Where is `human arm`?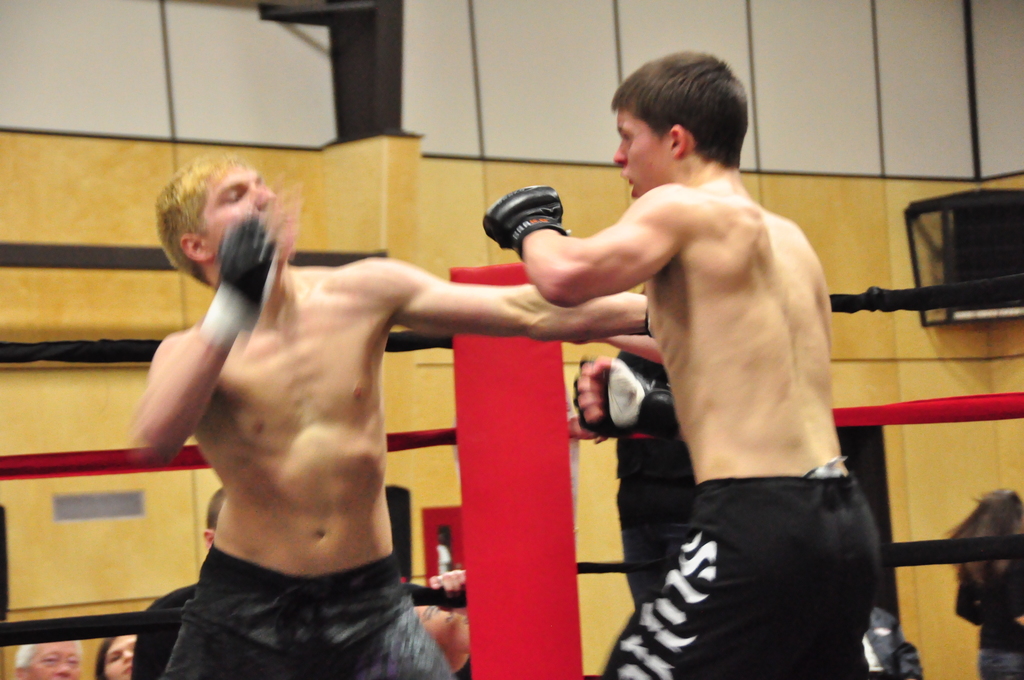
Rect(370, 252, 659, 353).
